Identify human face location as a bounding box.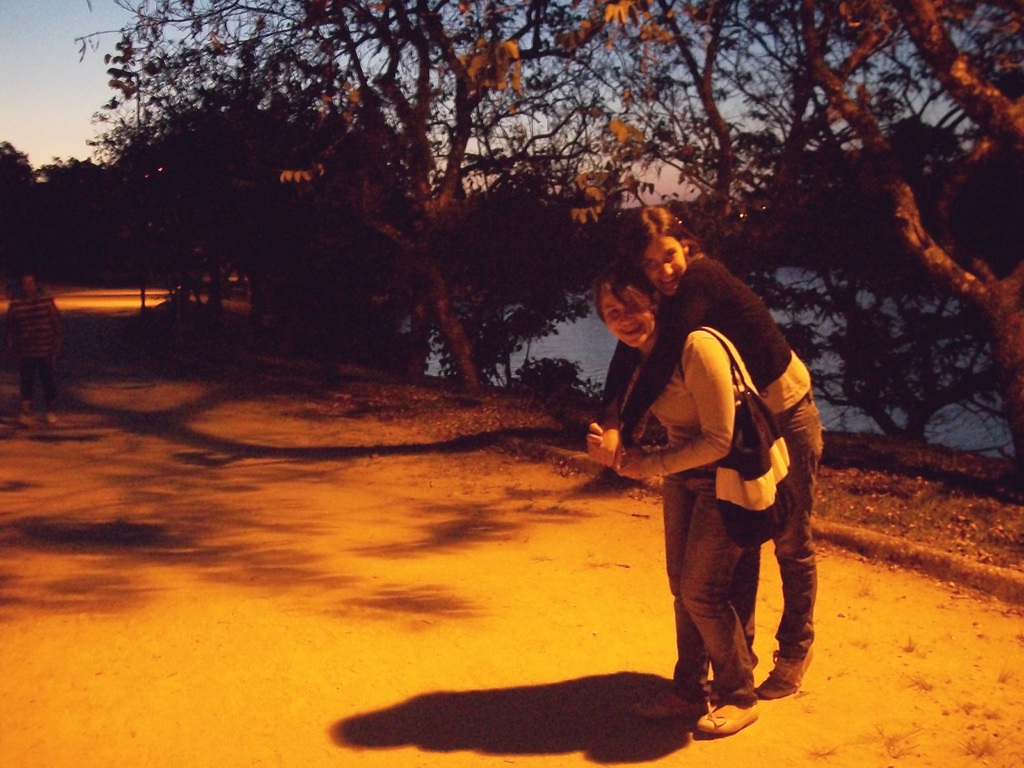
crop(637, 235, 689, 302).
